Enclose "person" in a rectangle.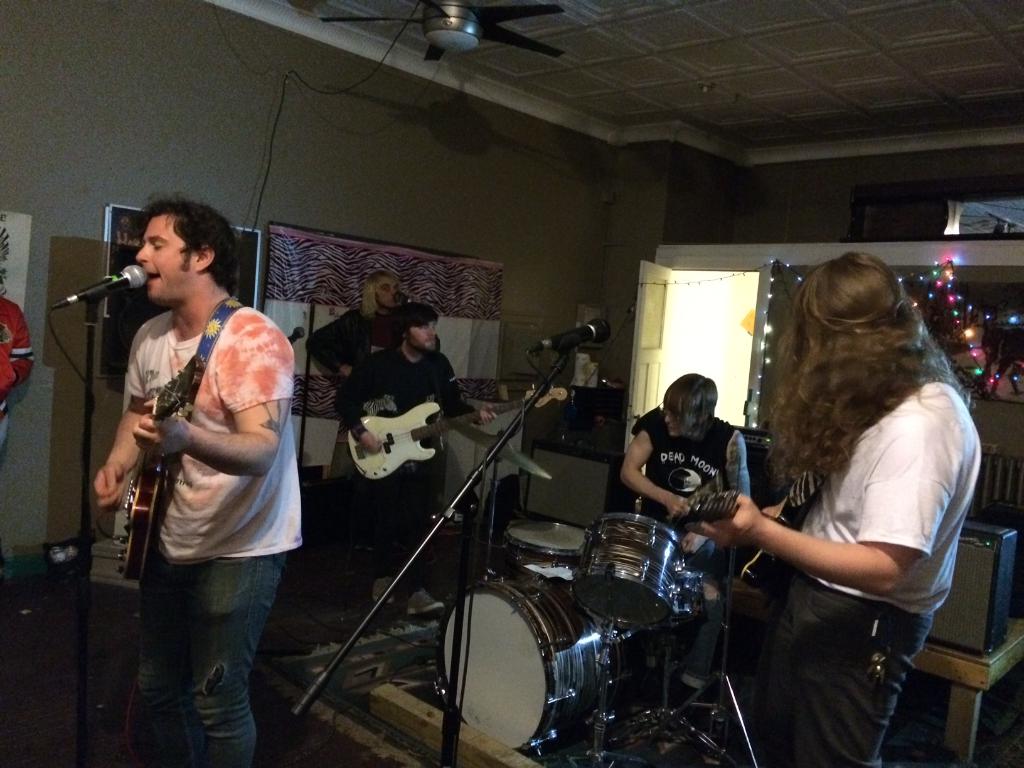
bbox(81, 188, 310, 739).
